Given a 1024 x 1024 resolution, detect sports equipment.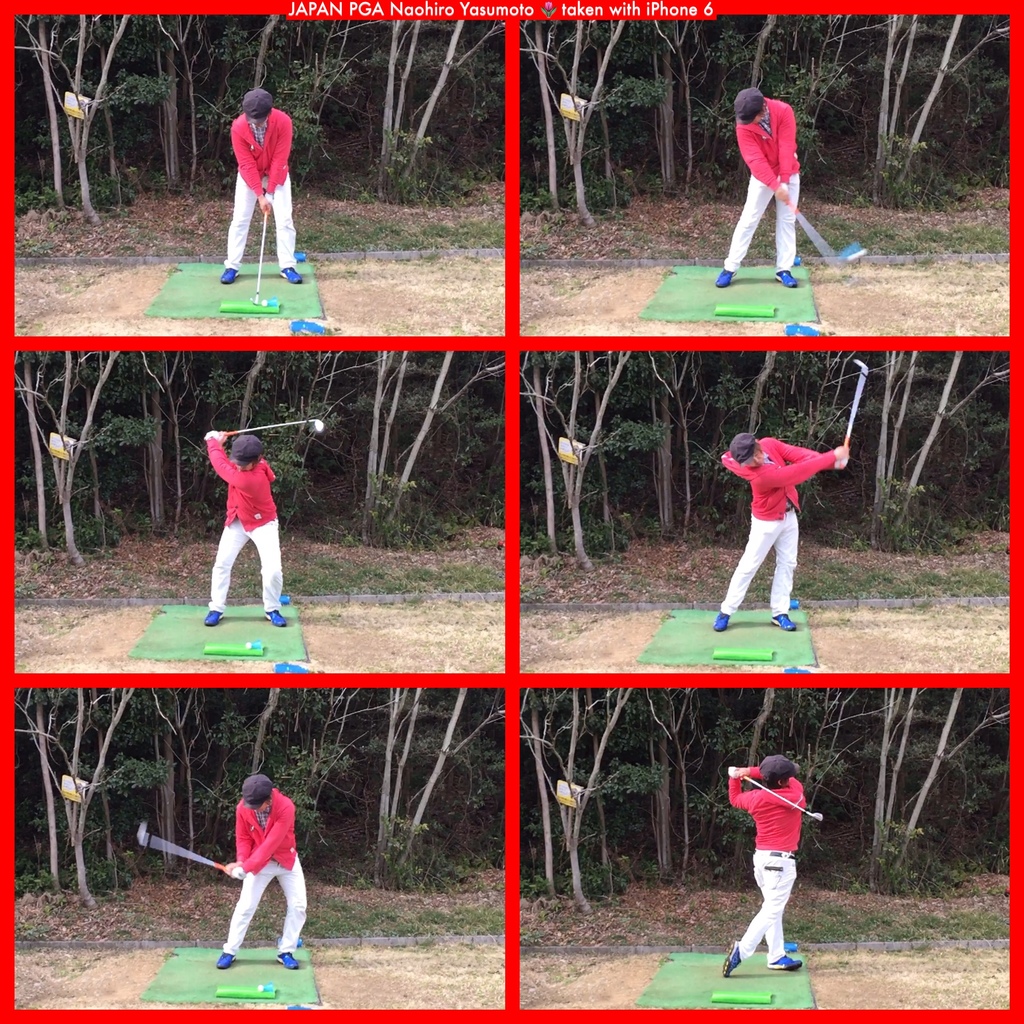
BBox(791, 206, 867, 280).
